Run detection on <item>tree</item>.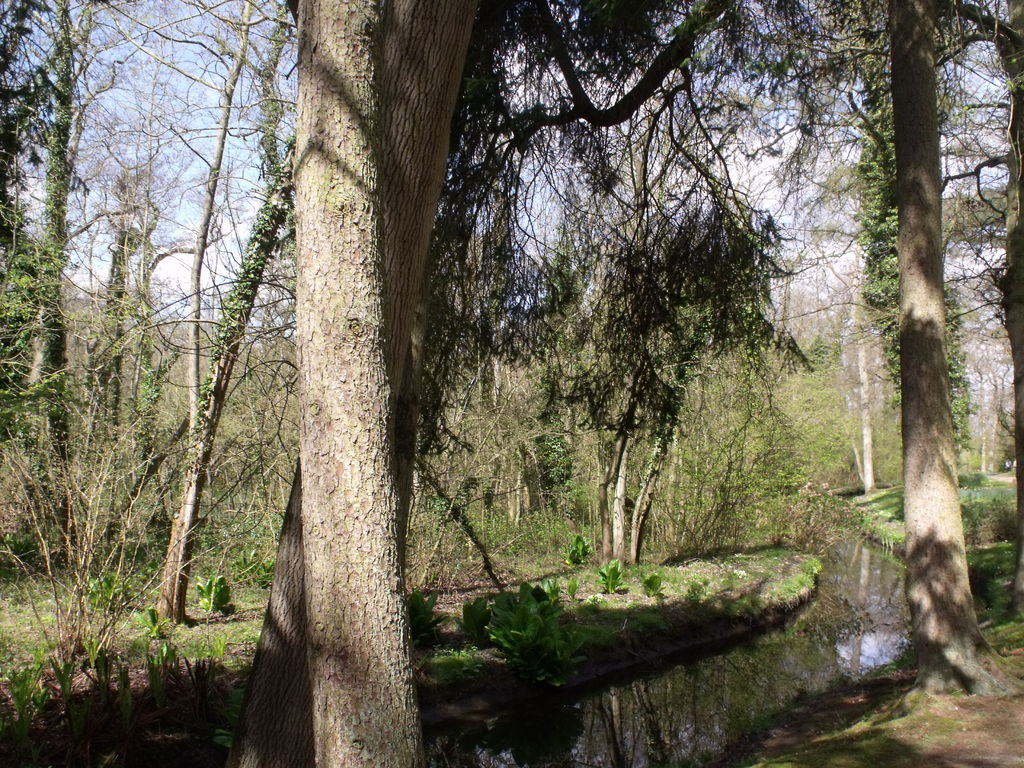
Result: box(521, 202, 805, 569).
